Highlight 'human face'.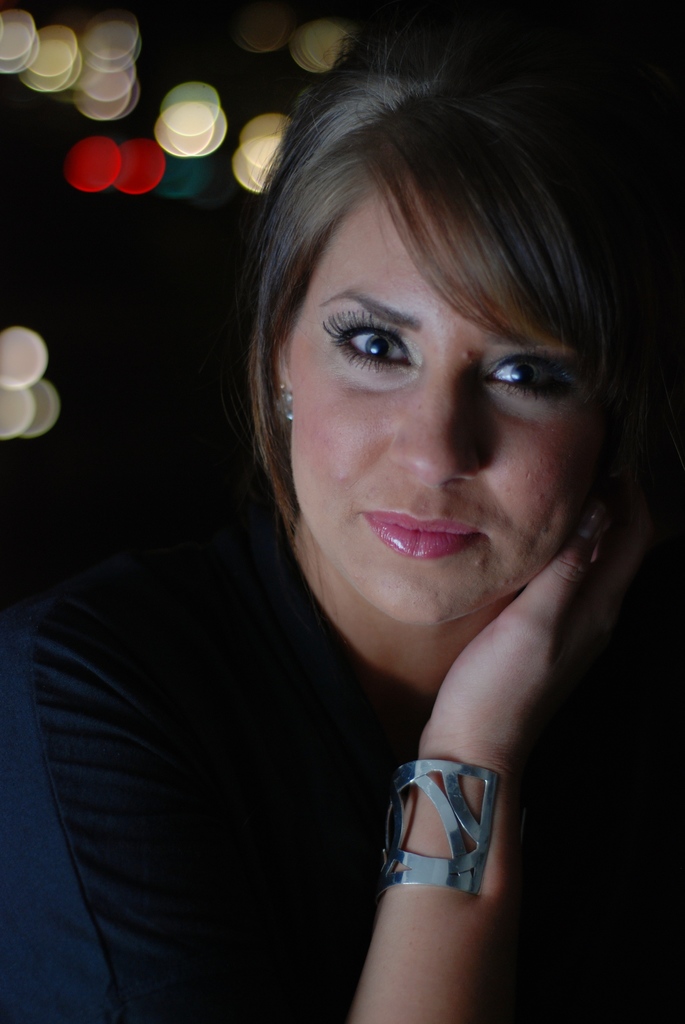
Highlighted region: rect(285, 191, 608, 630).
